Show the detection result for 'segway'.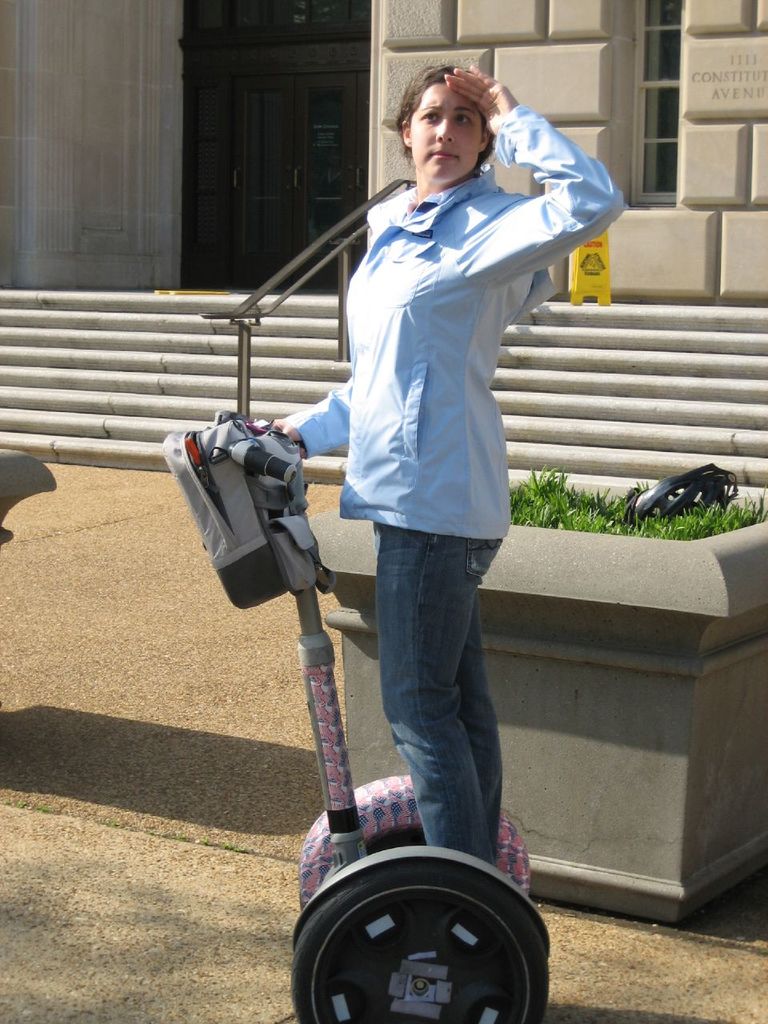
left=166, top=414, right=551, bottom=1023.
